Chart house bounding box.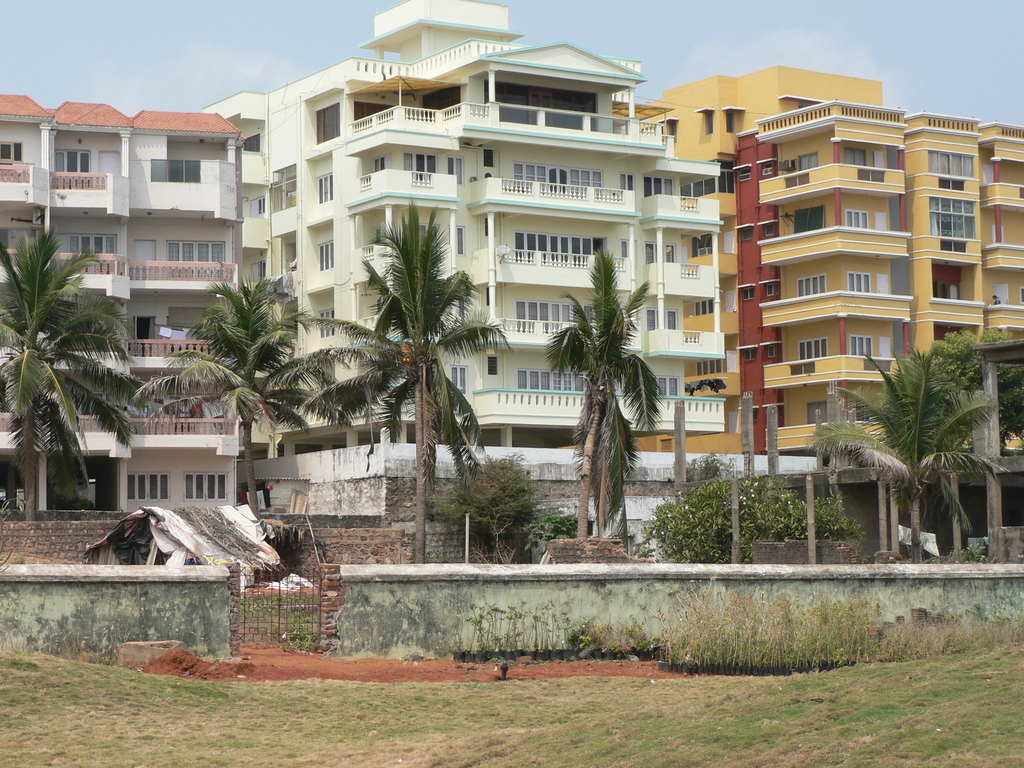
Charted: pyautogui.locateOnScreen(496, 212, 624, 261).
